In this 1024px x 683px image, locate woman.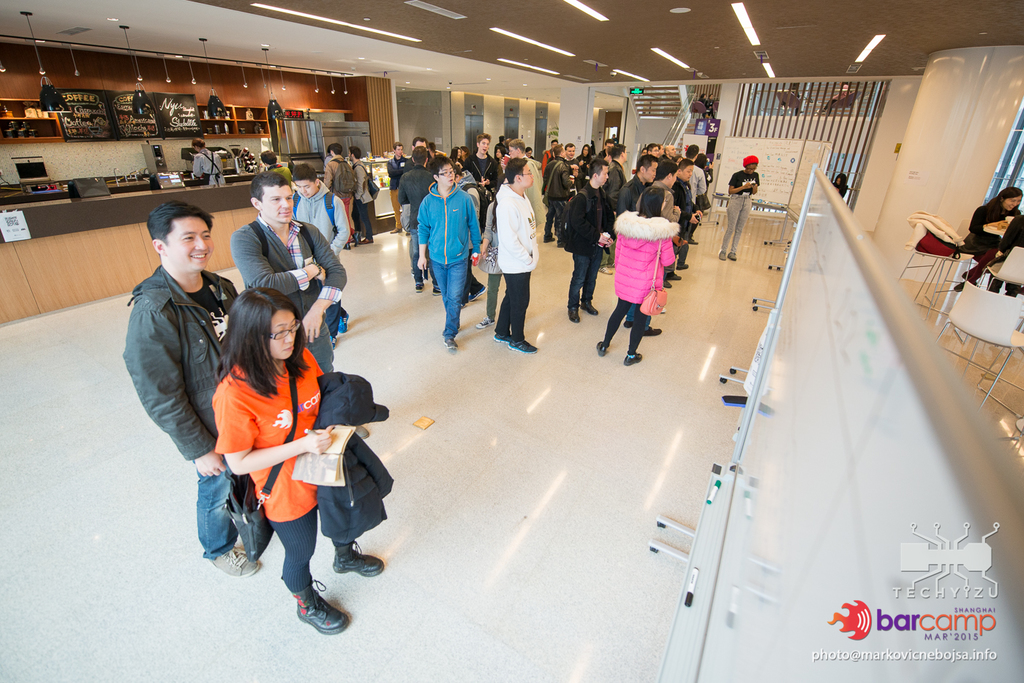
Bounding box: pyautogui.locateOnScreen(192, 265, 372, 636).
